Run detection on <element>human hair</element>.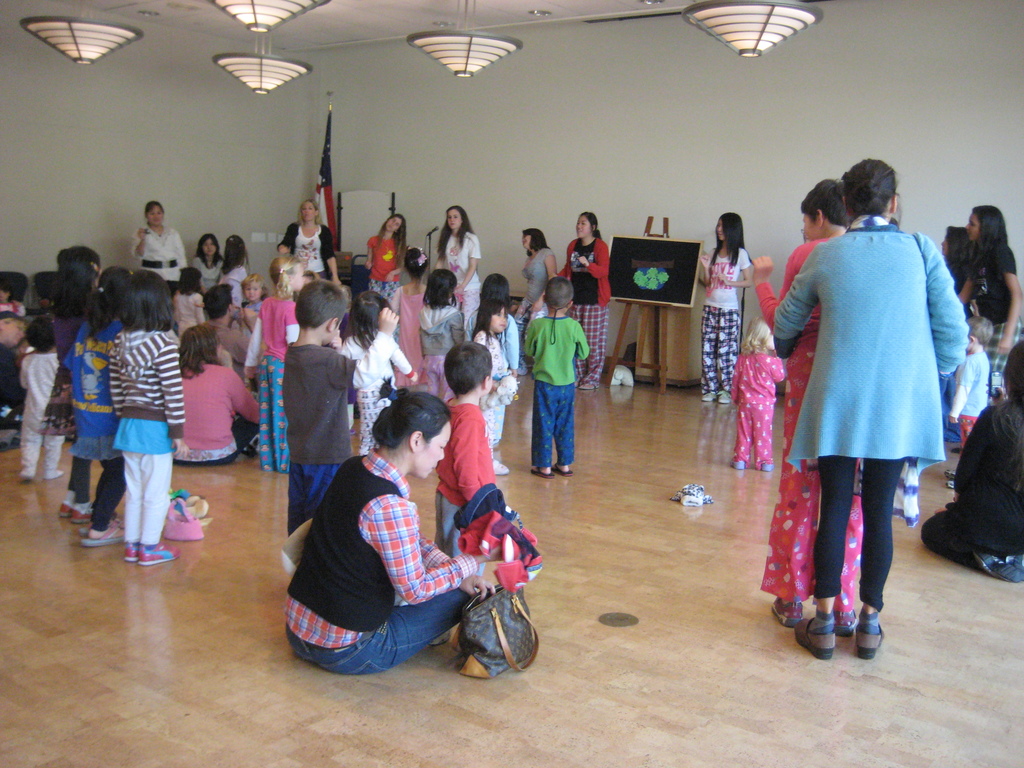
Result: {"x1": 584, "y1": 209, "x2": 604, "y2": 241}.
